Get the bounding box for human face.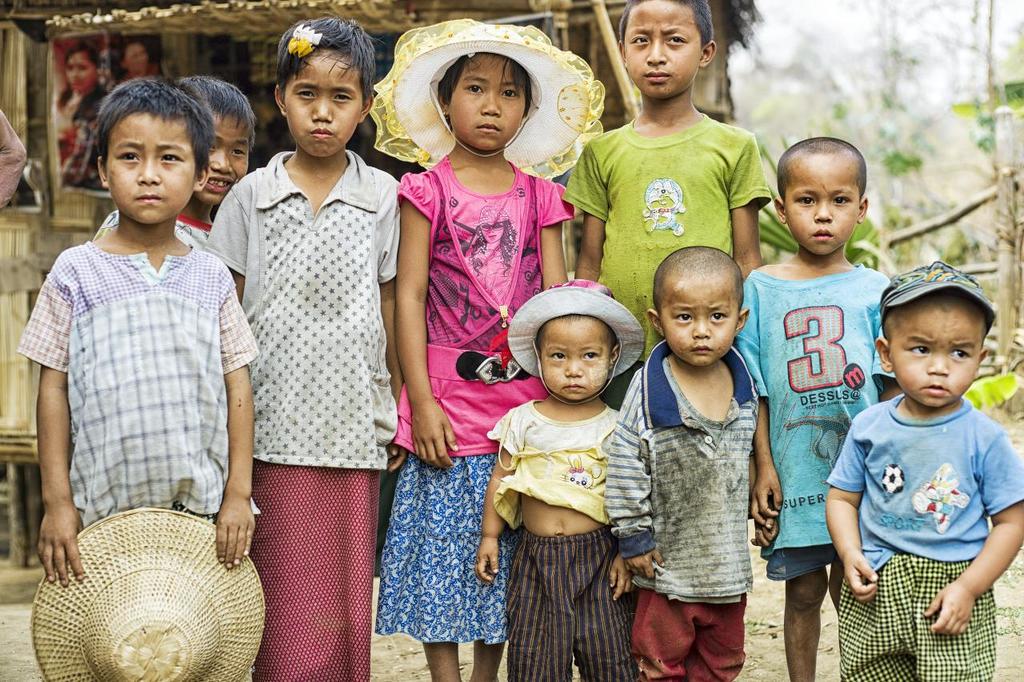
bbox=(280, 48, 361, 158).
